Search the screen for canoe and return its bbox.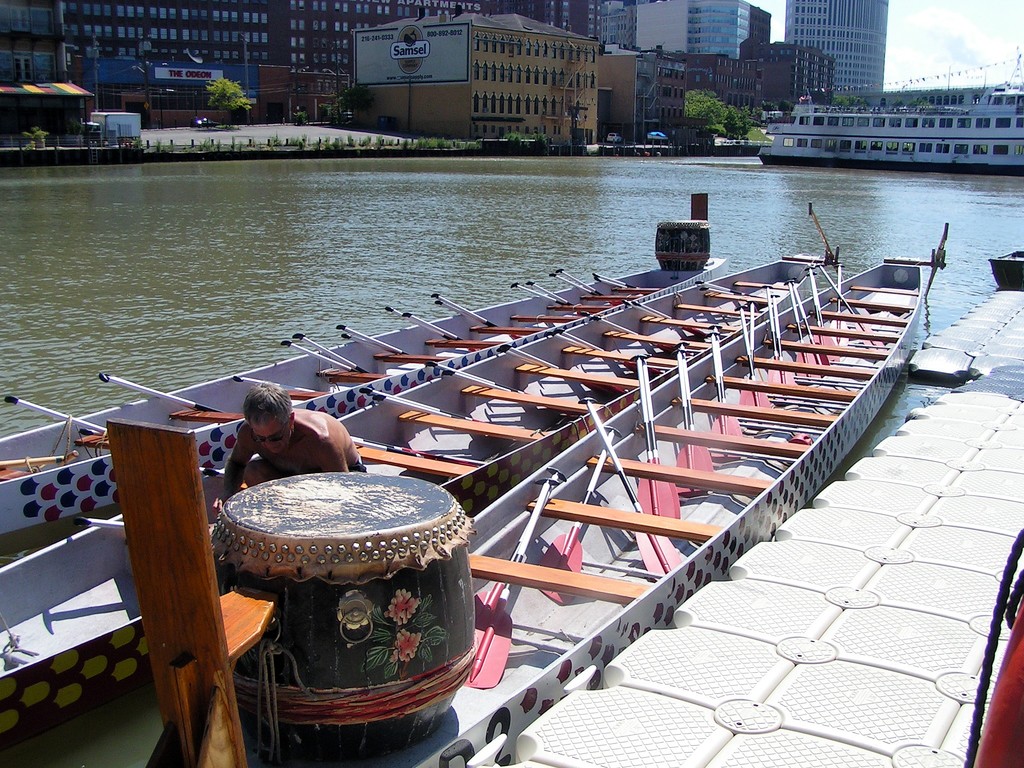
Found: x1=0 y1=253 x2=732 y2=534.
